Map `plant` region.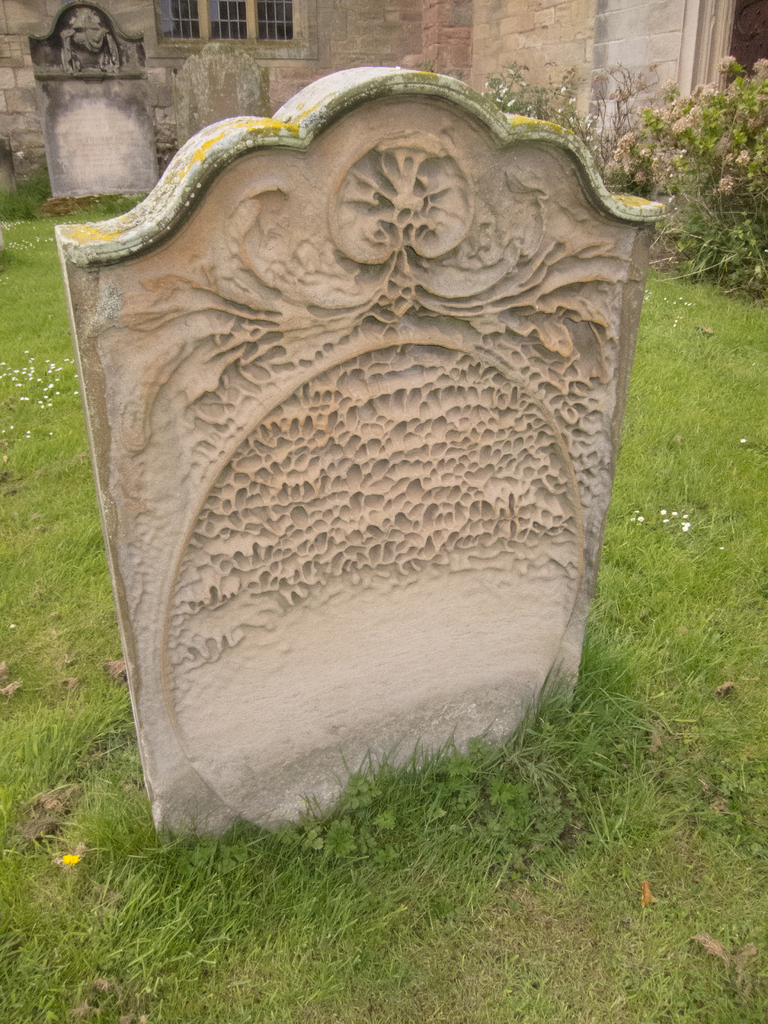
Mapped to [x1=0, y1=247, x2=767, y2=1023].
